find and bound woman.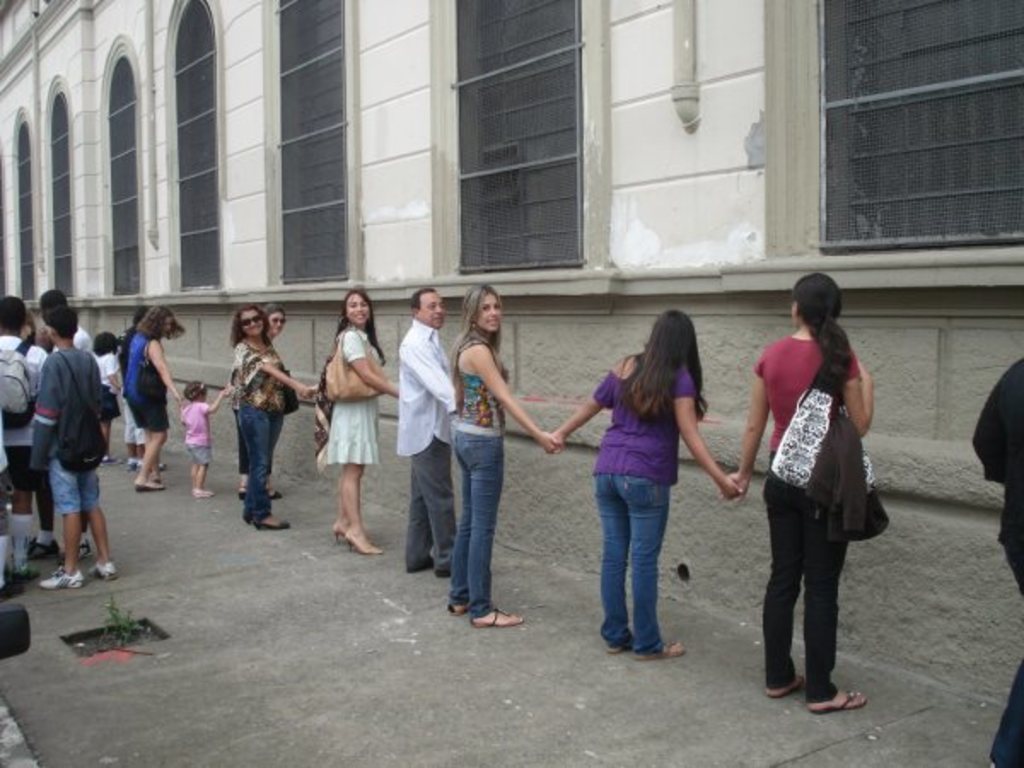
Bound: l=737, t=268, r=879, b=710.
